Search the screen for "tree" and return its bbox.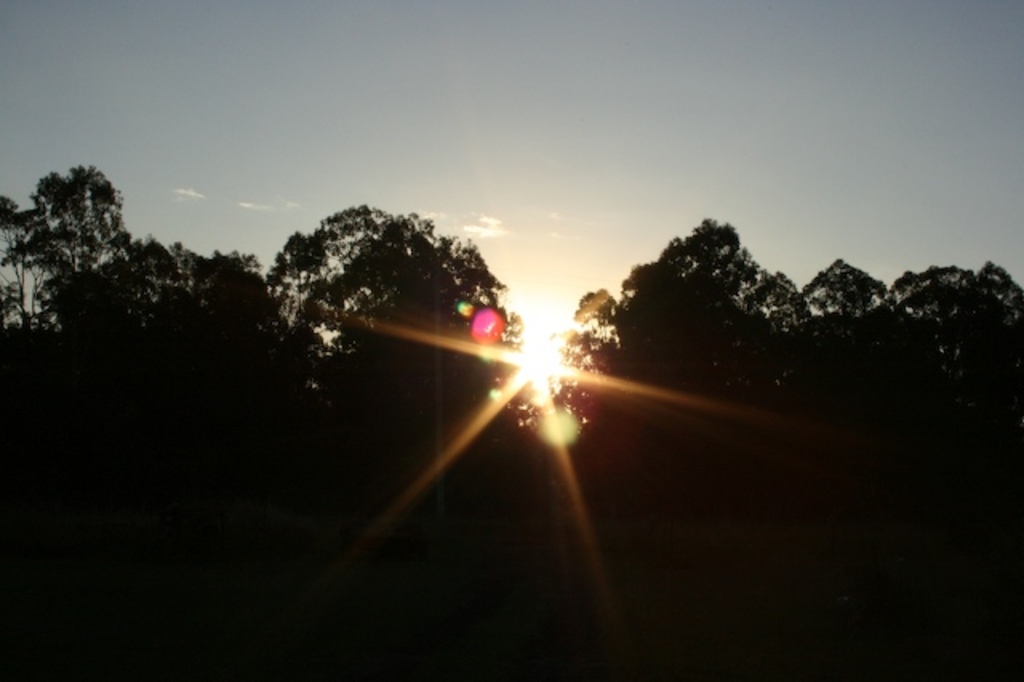
Found: left=34, top=165, right=139, bottom=354.
